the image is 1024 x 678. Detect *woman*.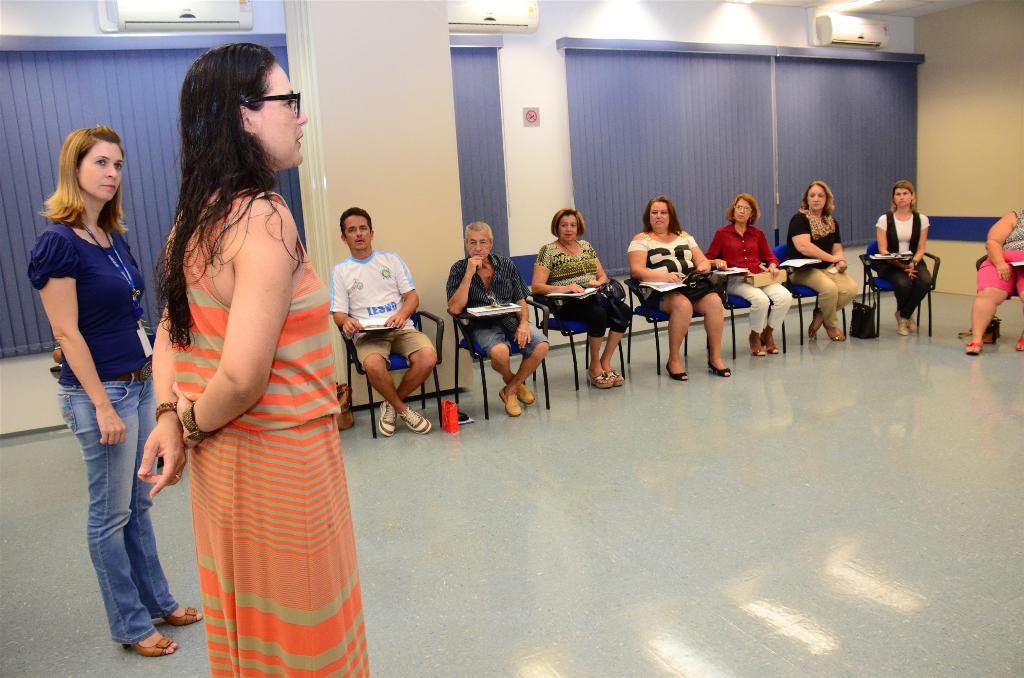
Detection: crop(29, 124, 227, 666).
